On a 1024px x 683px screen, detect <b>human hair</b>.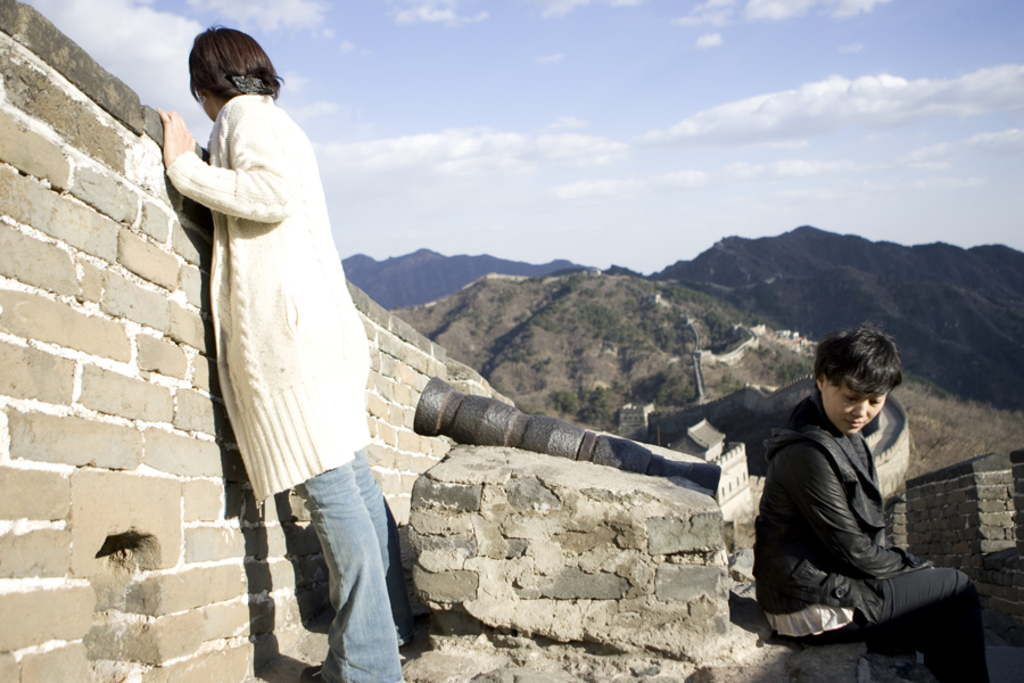
177/24/274/107.
